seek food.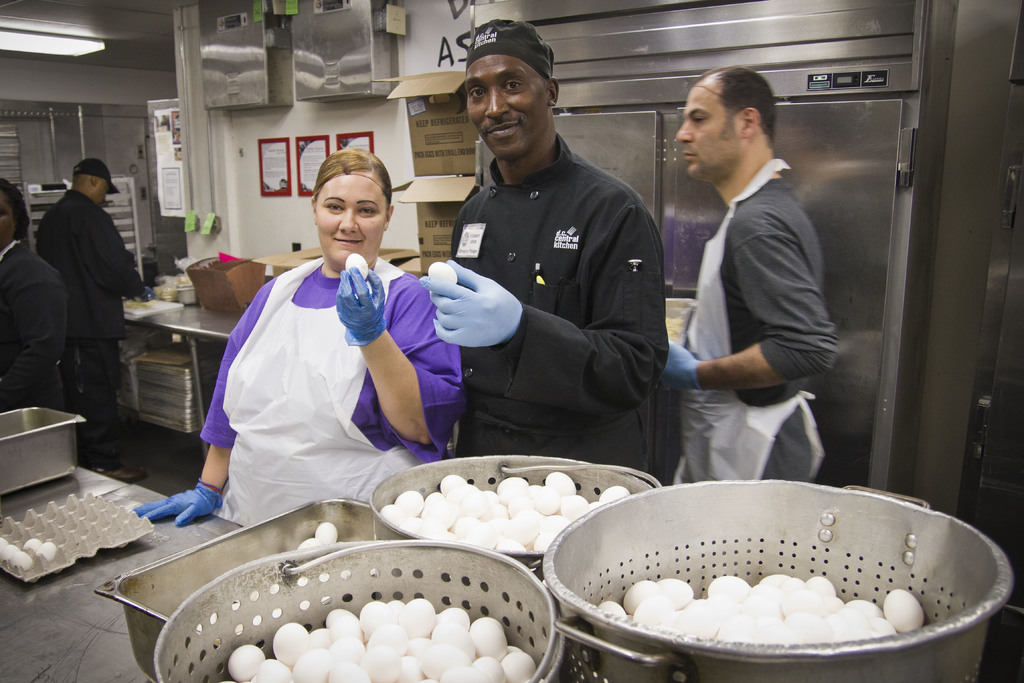
box(344, 251, 369, 284).
